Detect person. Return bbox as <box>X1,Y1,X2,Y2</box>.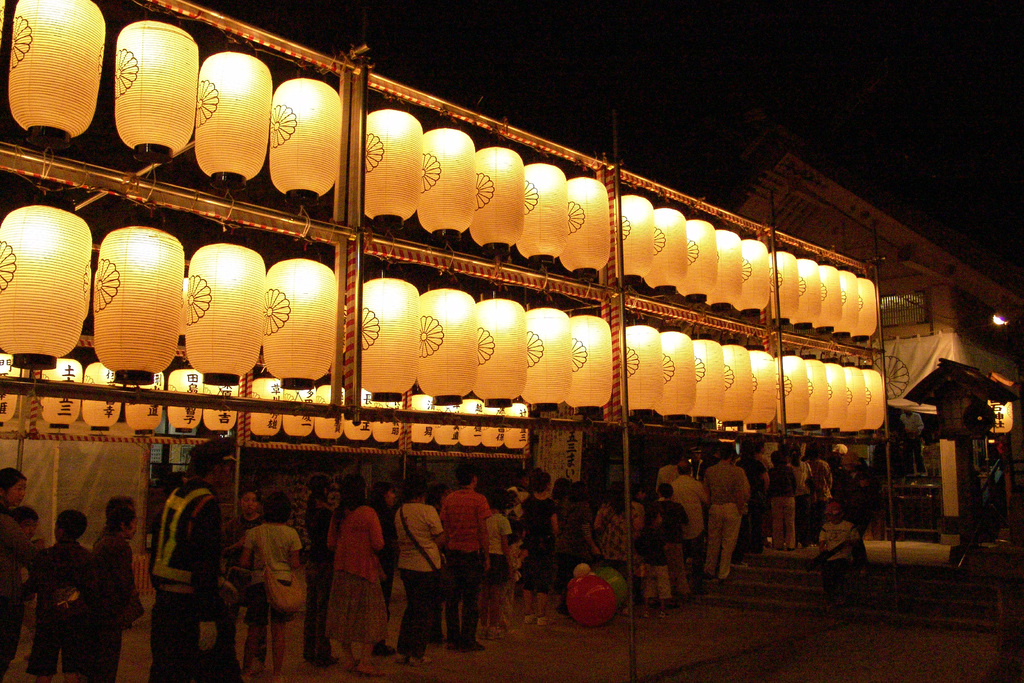
<box>715,448,750,584</box>.
